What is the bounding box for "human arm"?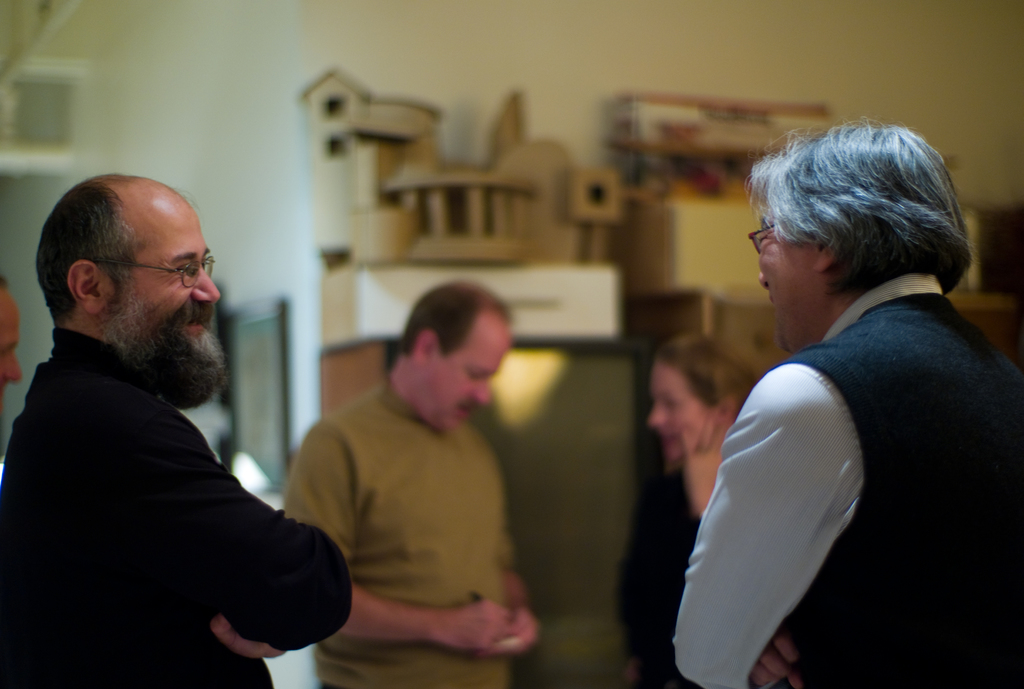
bbox(691, 368, 865, 662).
